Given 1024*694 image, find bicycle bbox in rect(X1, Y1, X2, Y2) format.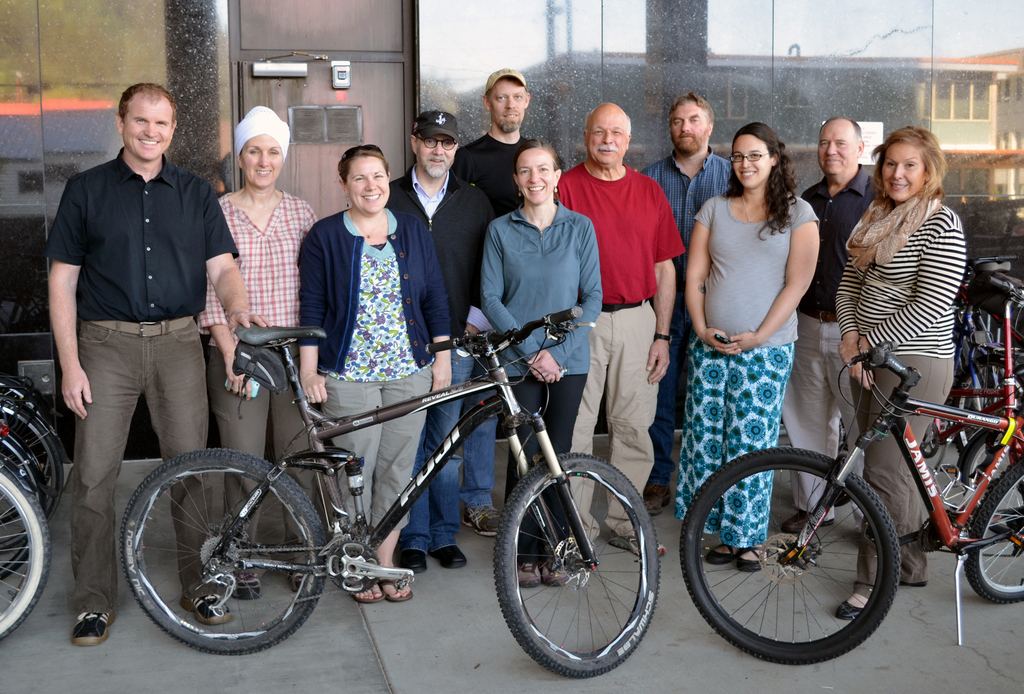
rect(0, 368, 61, 512).
